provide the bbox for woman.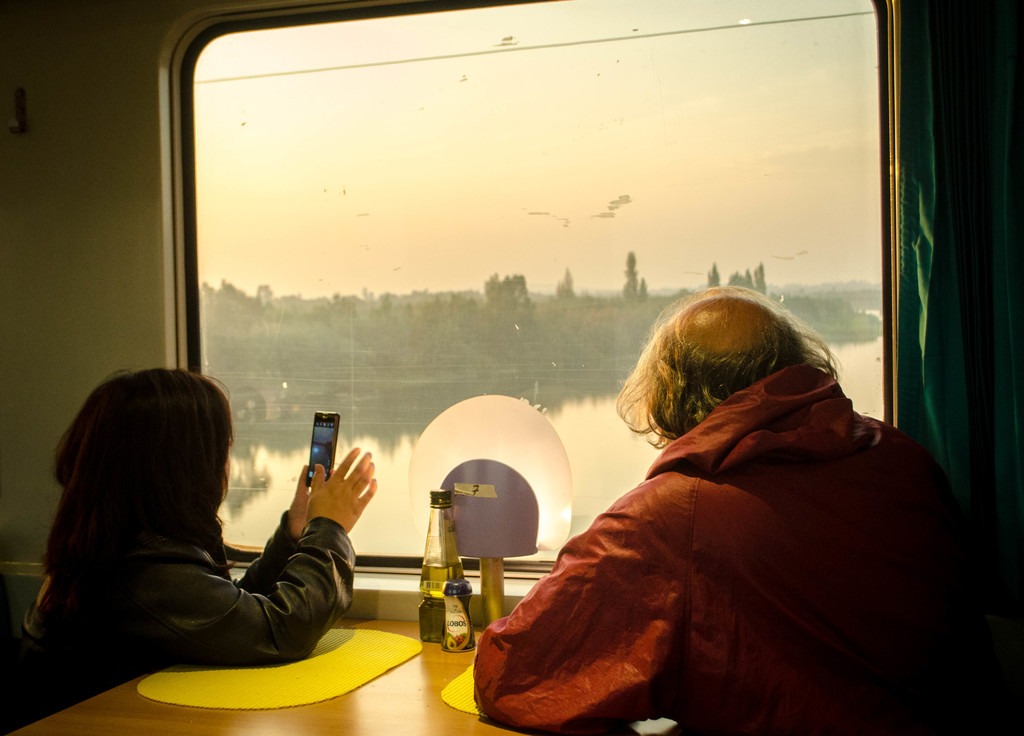
(left=20, top=338, right=372, bottom=705).
